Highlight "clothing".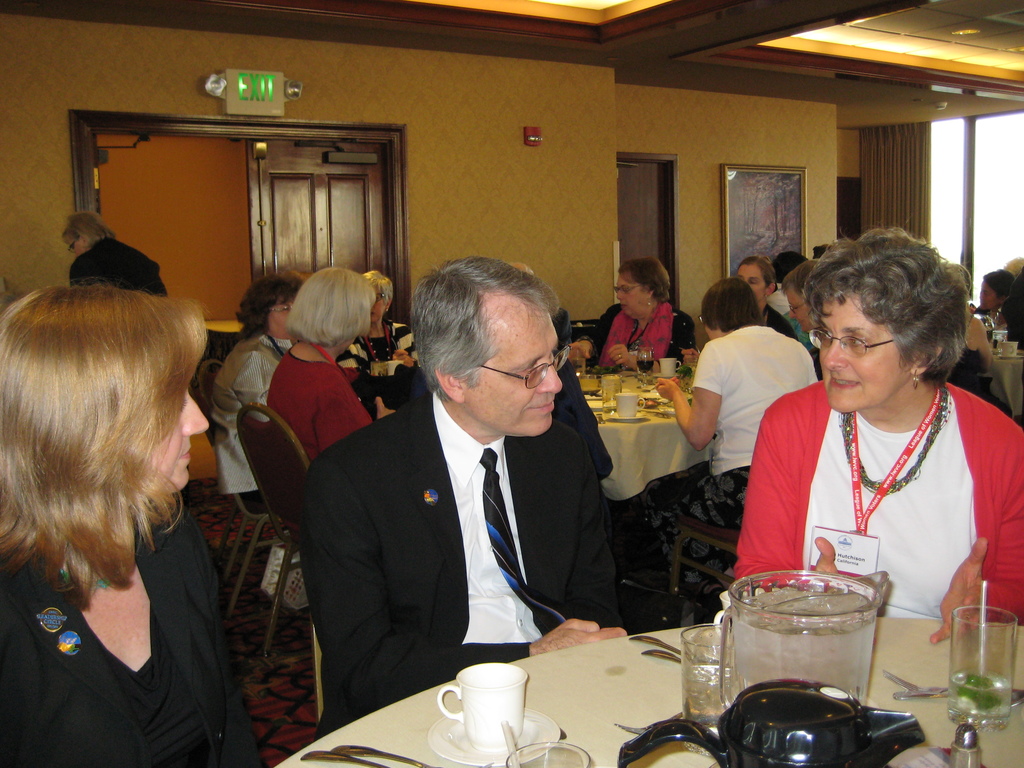
Highlighted region: 60:236:166:298.
